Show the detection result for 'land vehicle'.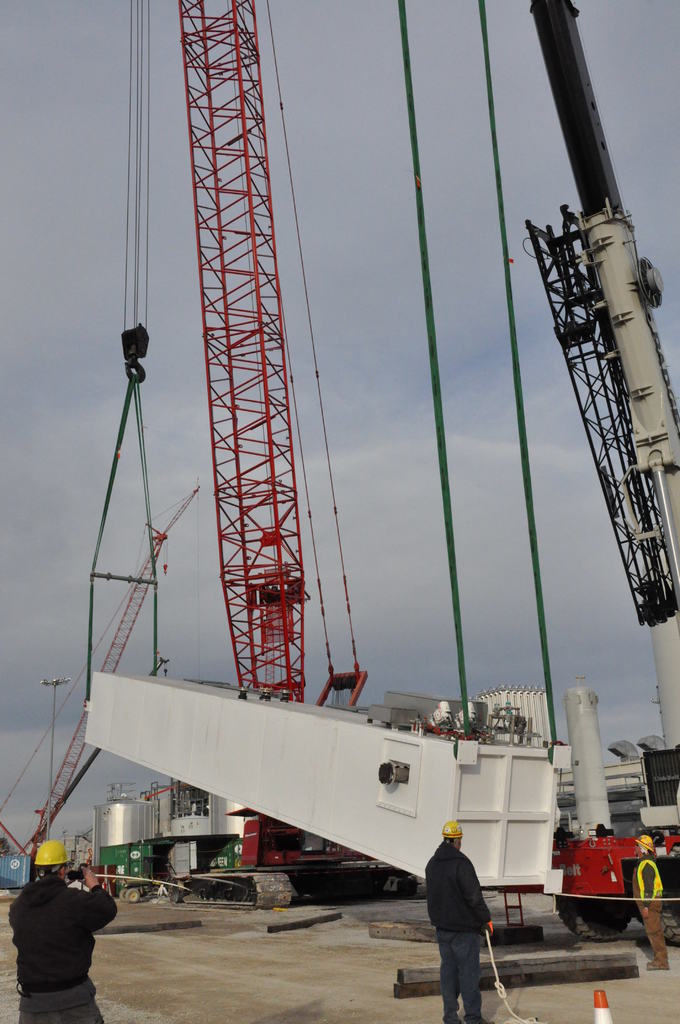
locate(170, 809, 414, 910).
